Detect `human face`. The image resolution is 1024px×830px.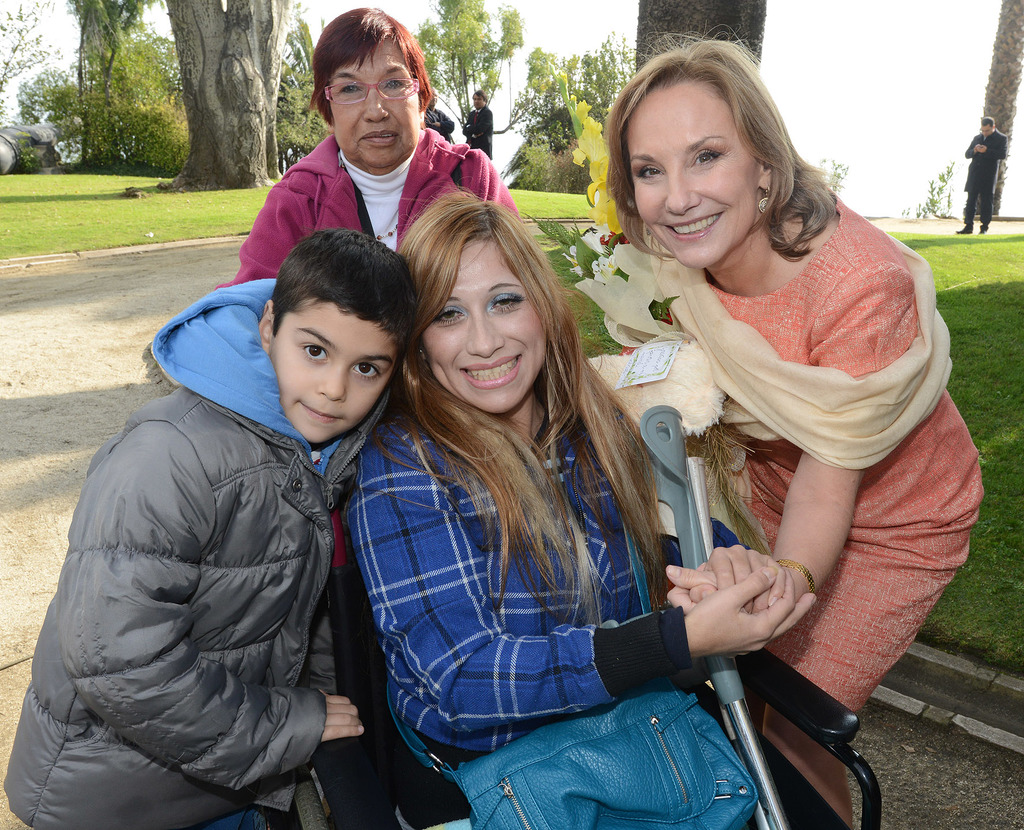
region(474, 95, 483, 107).
